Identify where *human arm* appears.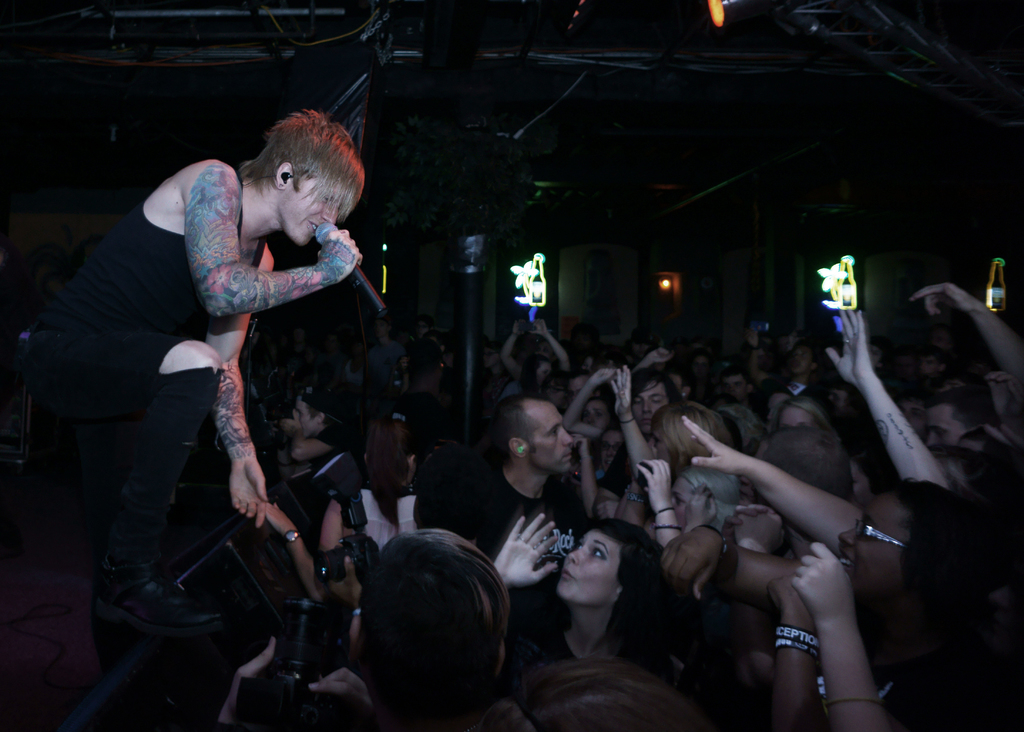
Appears at rect(657, 455, 701, 589).
